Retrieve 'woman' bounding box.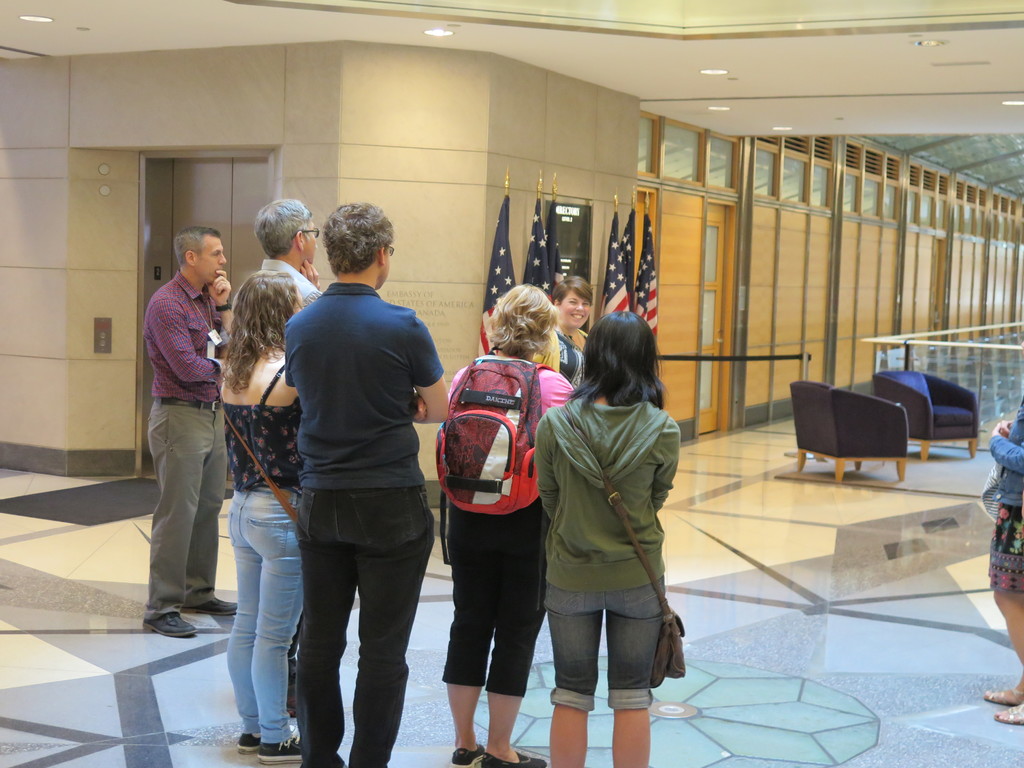
Bounding box: (left=533, top=273, right=591, bottom=392).
